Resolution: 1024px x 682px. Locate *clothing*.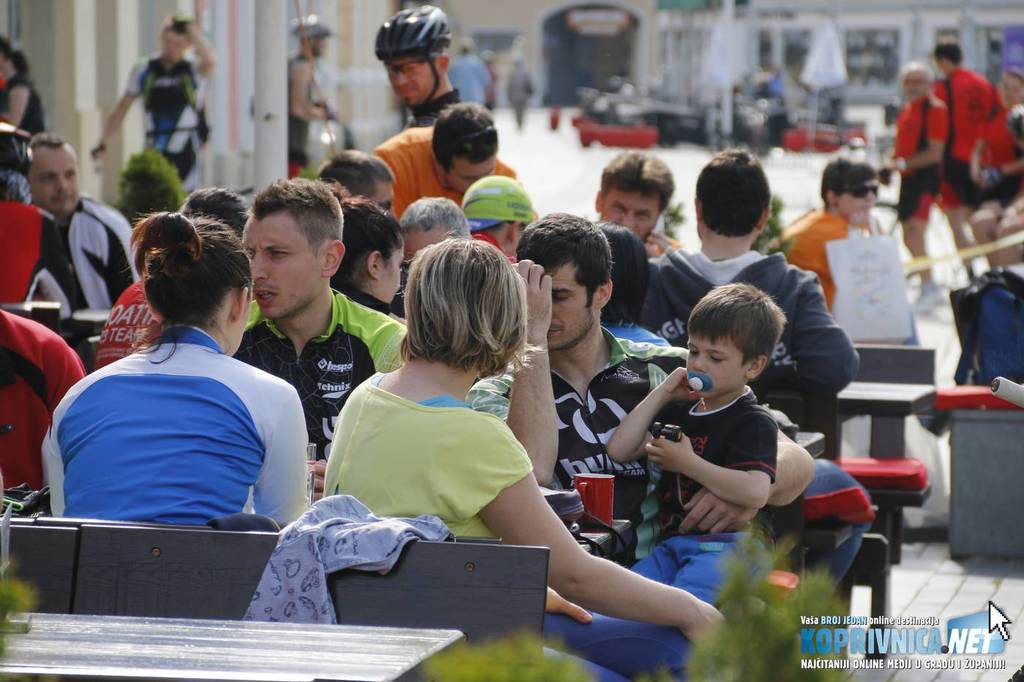
locate(318, 363, 630, 681).
